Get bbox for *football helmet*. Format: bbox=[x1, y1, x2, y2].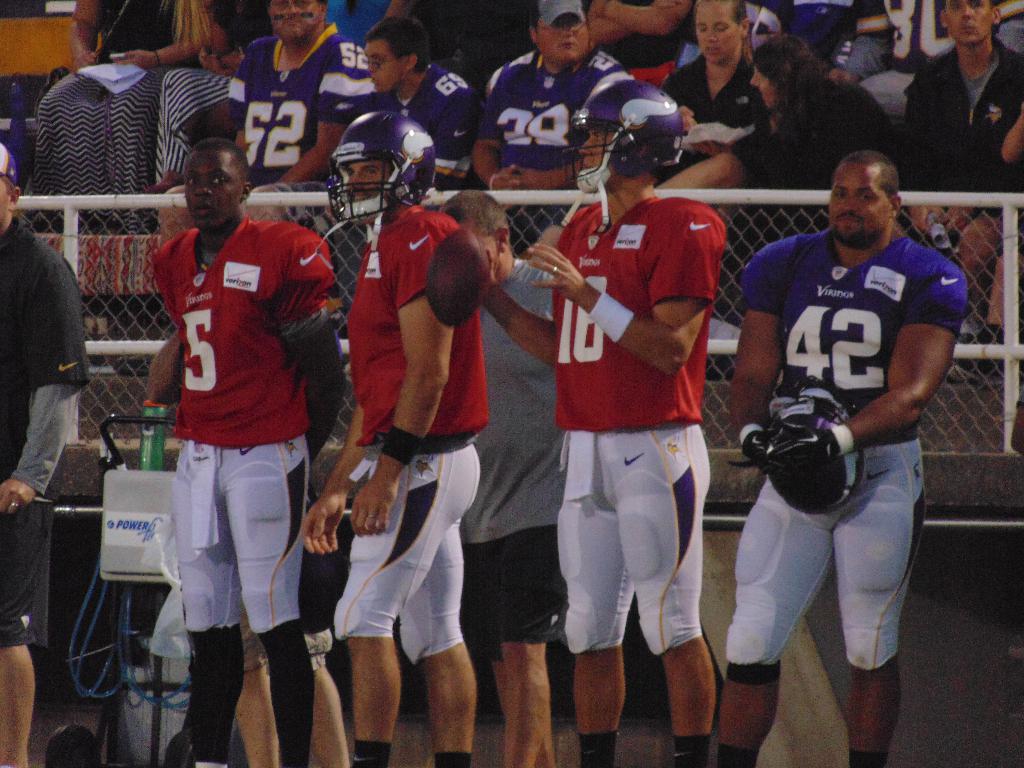
bbox=[302, 100, 433, 214].
